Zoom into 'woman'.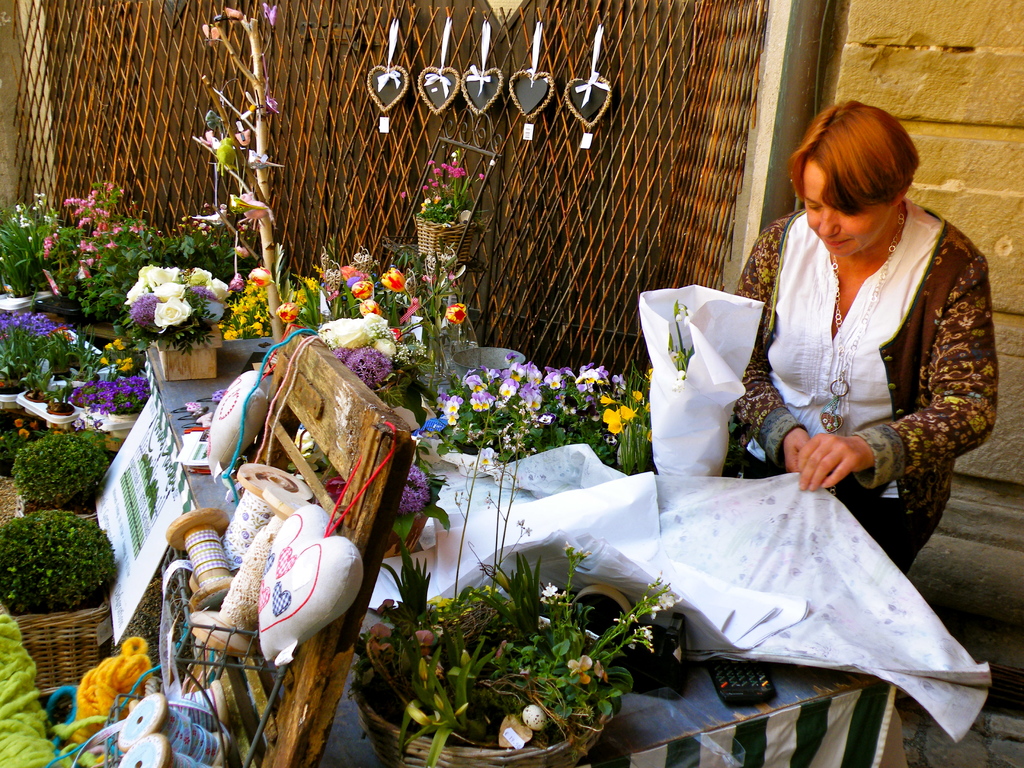
Zoom target: 716, 96, 986, 675.
